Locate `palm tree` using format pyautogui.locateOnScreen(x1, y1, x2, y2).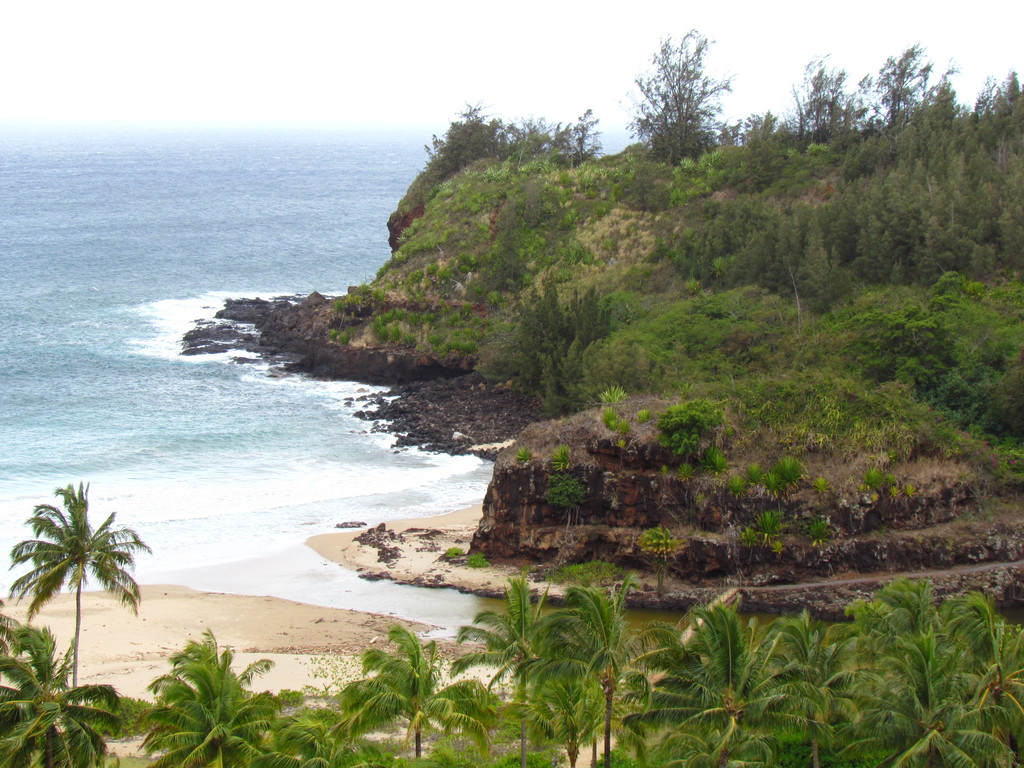
pyautogui.locateOnScreen(484, 589, 540, 766).
